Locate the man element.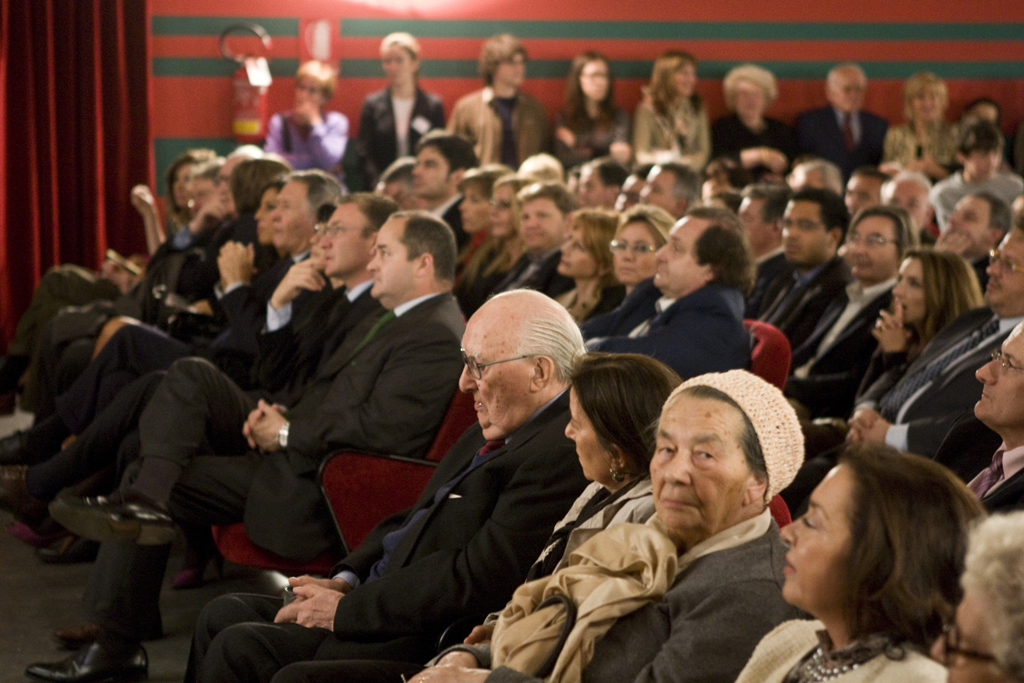
Element bbox: left=417, top=359, right=805, bottom=682.
